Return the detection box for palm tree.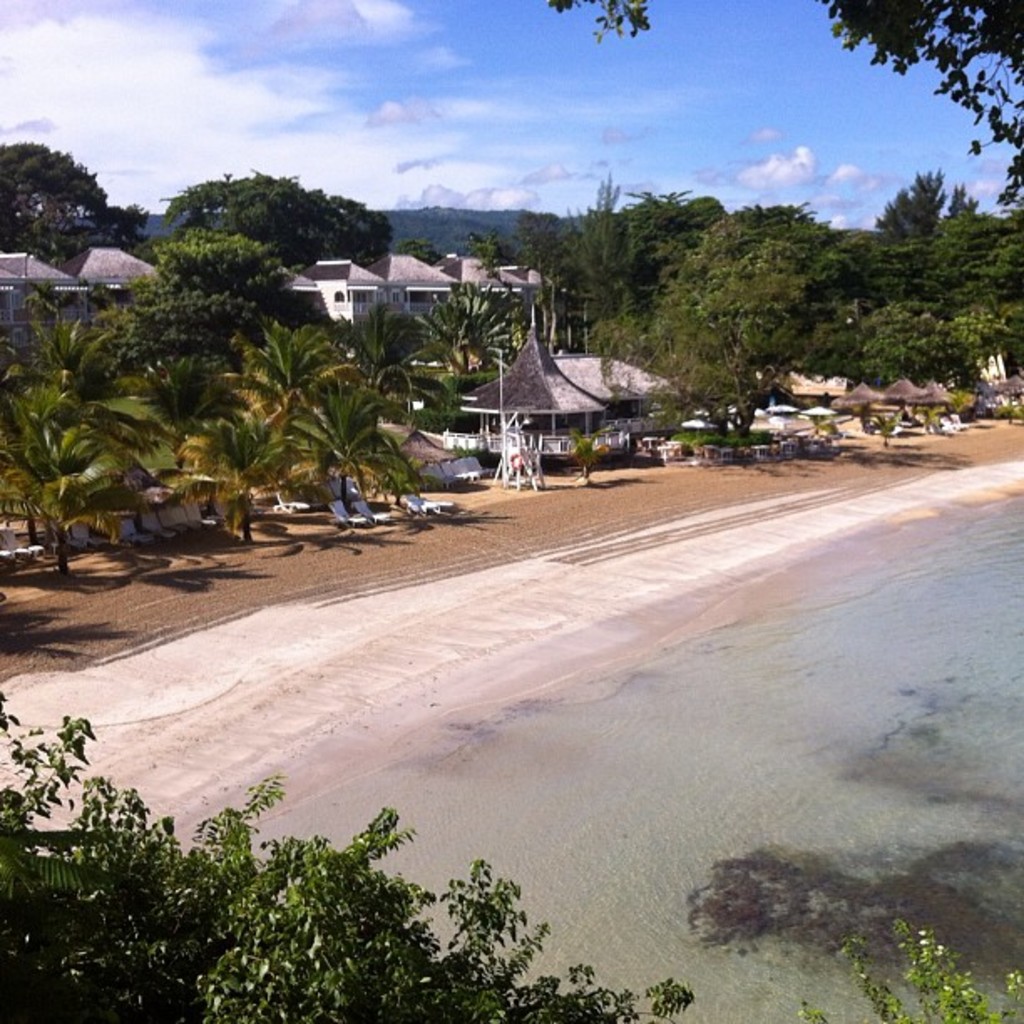
bbox(0, 378, 147, 582).
